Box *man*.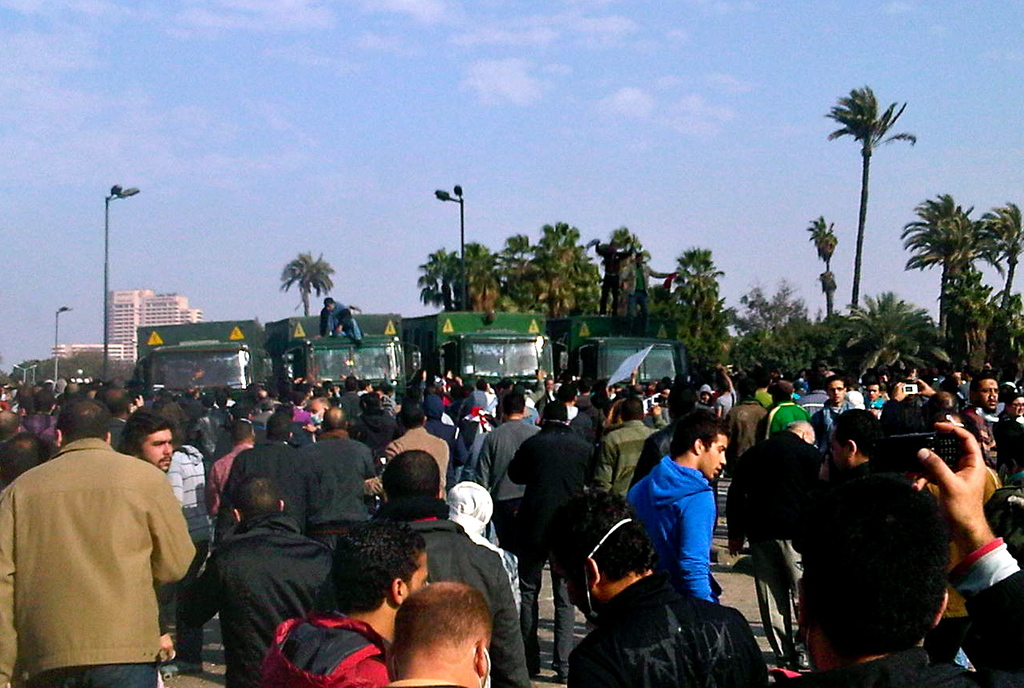
crop(779, 418, 1023, 687).
